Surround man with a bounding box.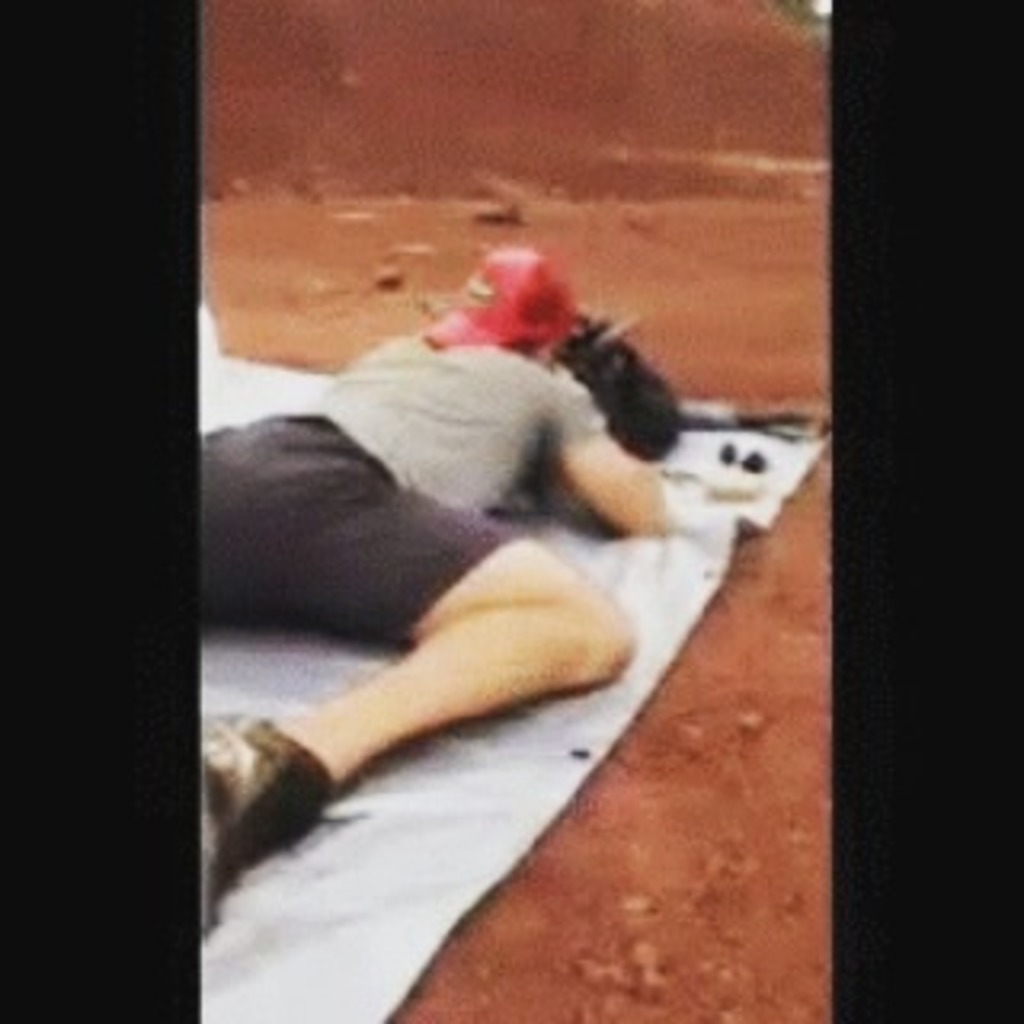
box(186, 259, 736, 842).
